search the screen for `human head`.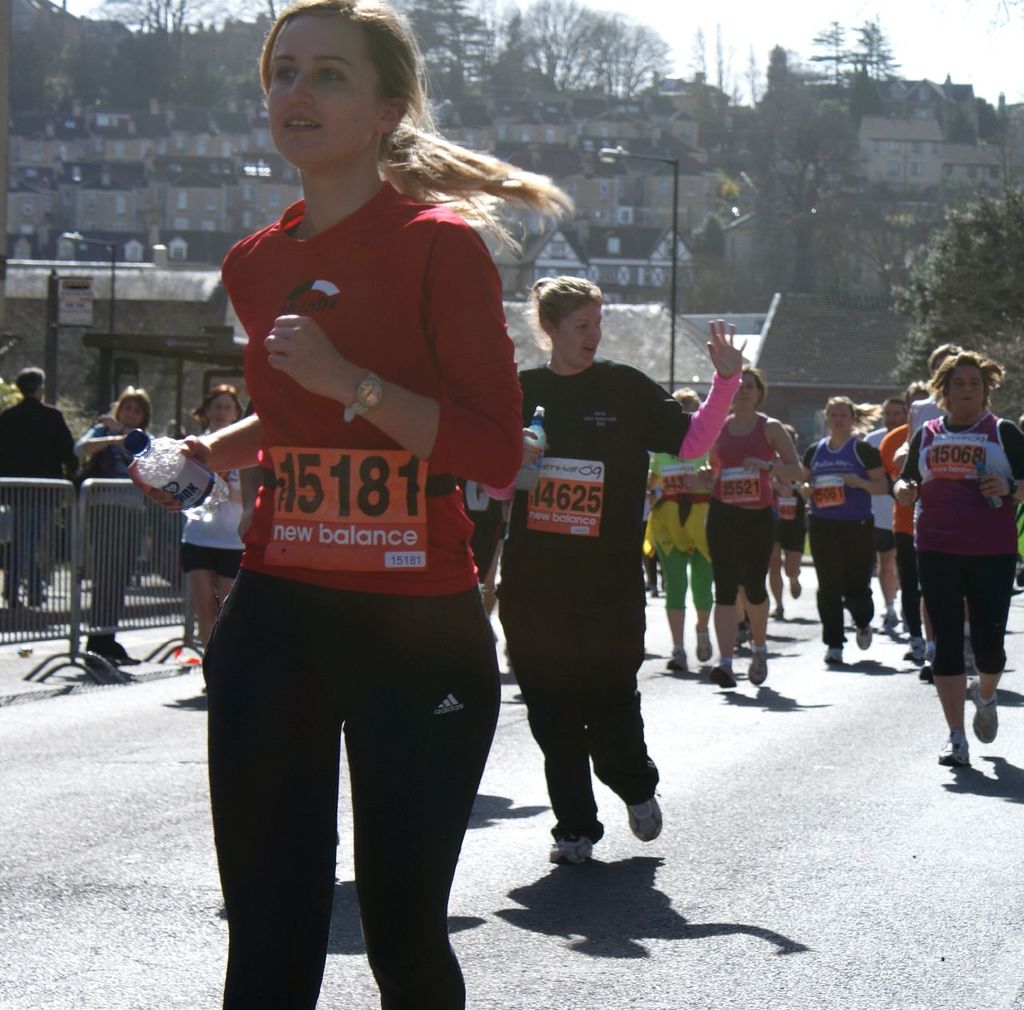
Found at x1=255 y1=0 x2=435 y2=163.
